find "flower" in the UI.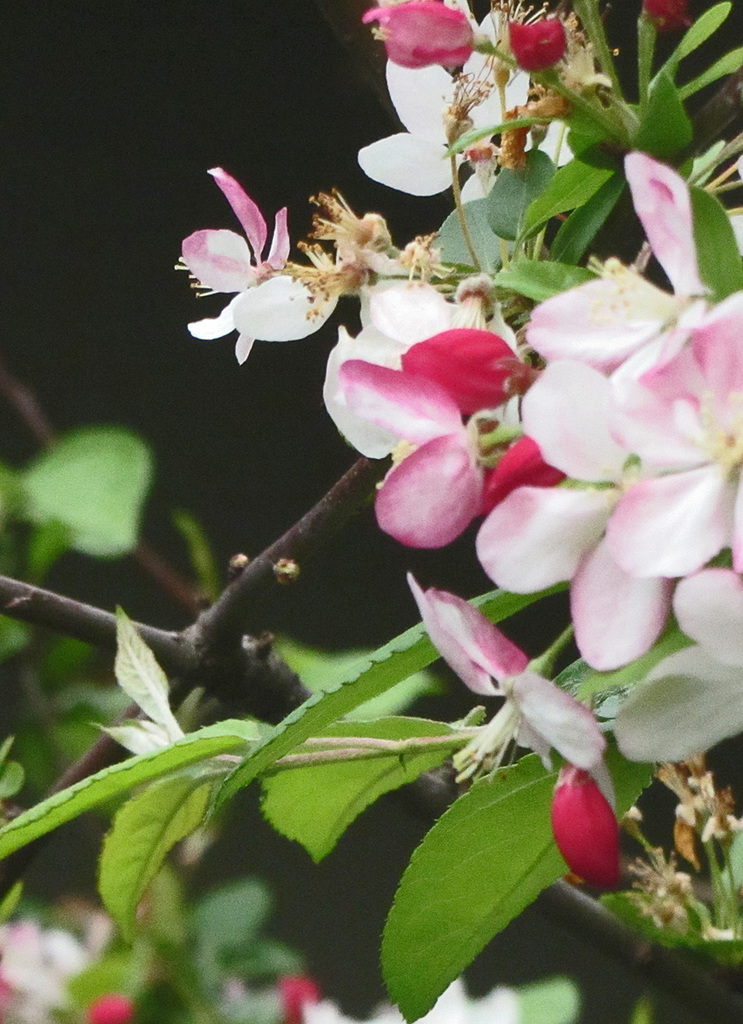
UI element at 295 977 517 1021.
